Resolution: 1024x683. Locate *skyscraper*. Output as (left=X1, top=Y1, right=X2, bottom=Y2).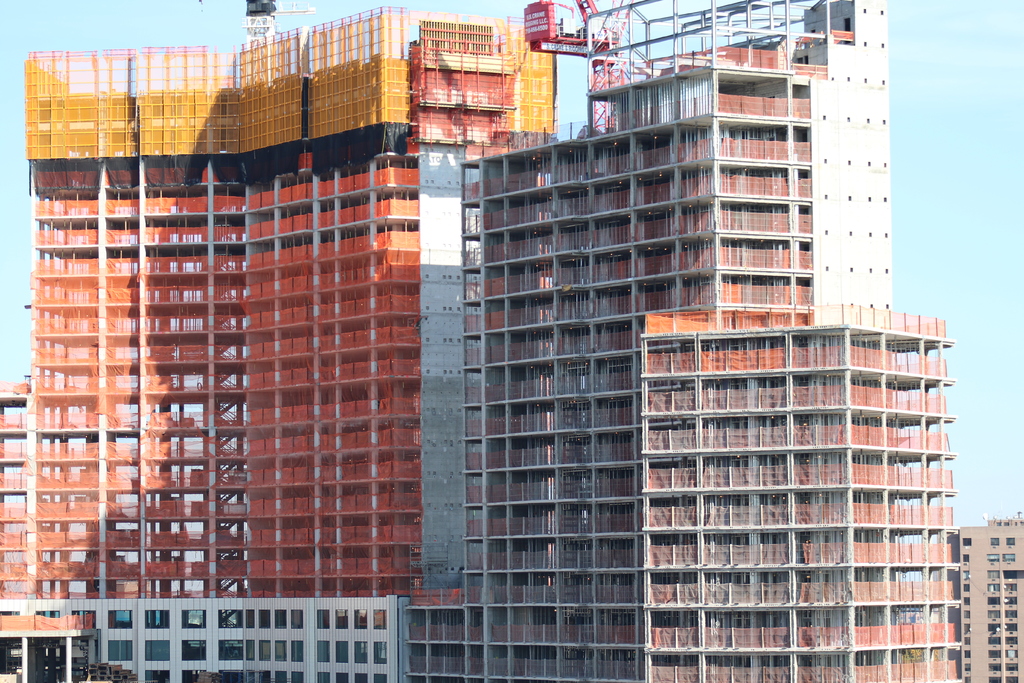
(left=24, top=32, right=941, bottom=682).
